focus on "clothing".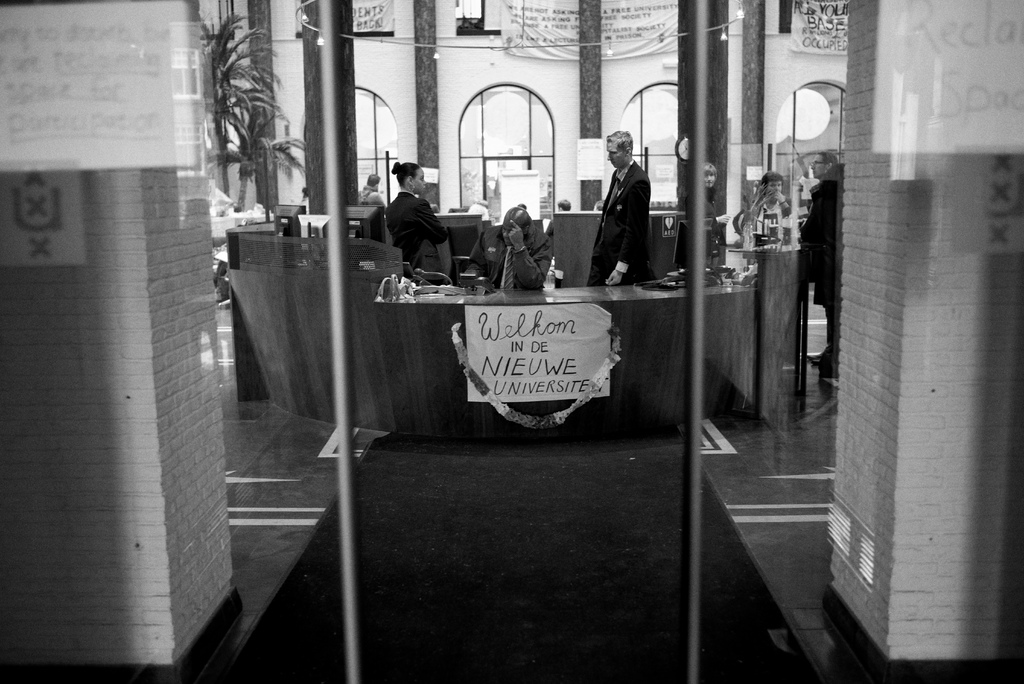
Focused at box(470, 229, 558, 295).
